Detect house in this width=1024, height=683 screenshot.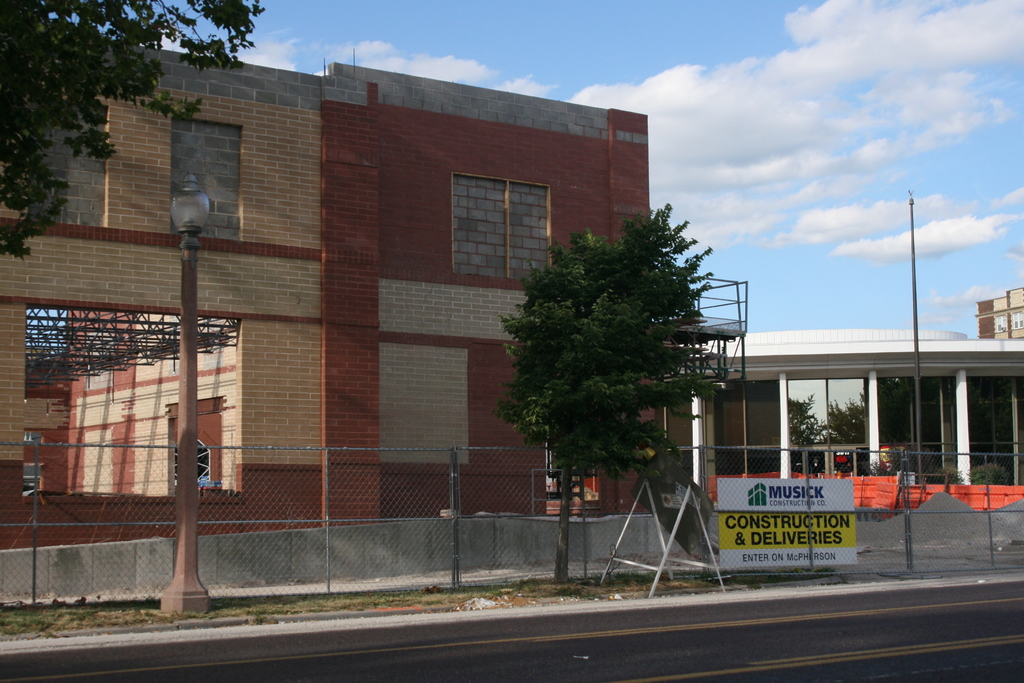
Detection: 0,30,662,549.
